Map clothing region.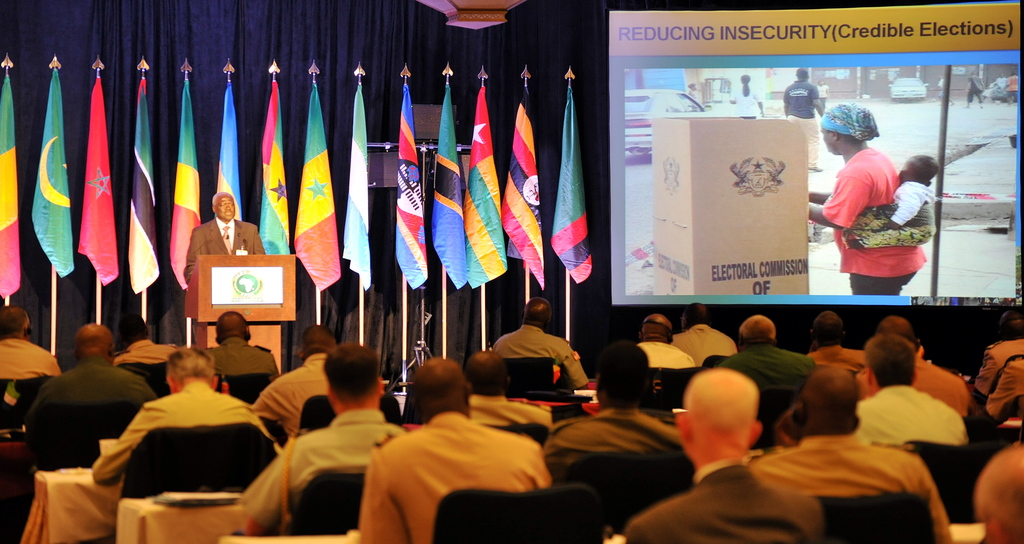
Mapped to <region>732, 86, 764, 118</region>.
